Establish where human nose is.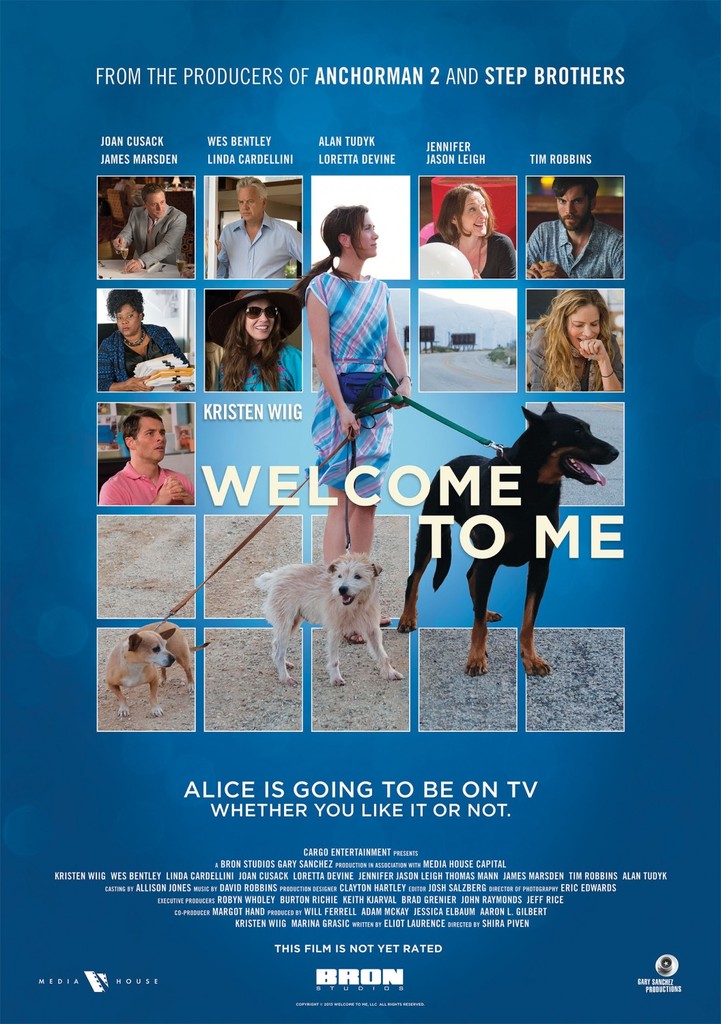
Established at bbox(565, 203, 578, 212).
